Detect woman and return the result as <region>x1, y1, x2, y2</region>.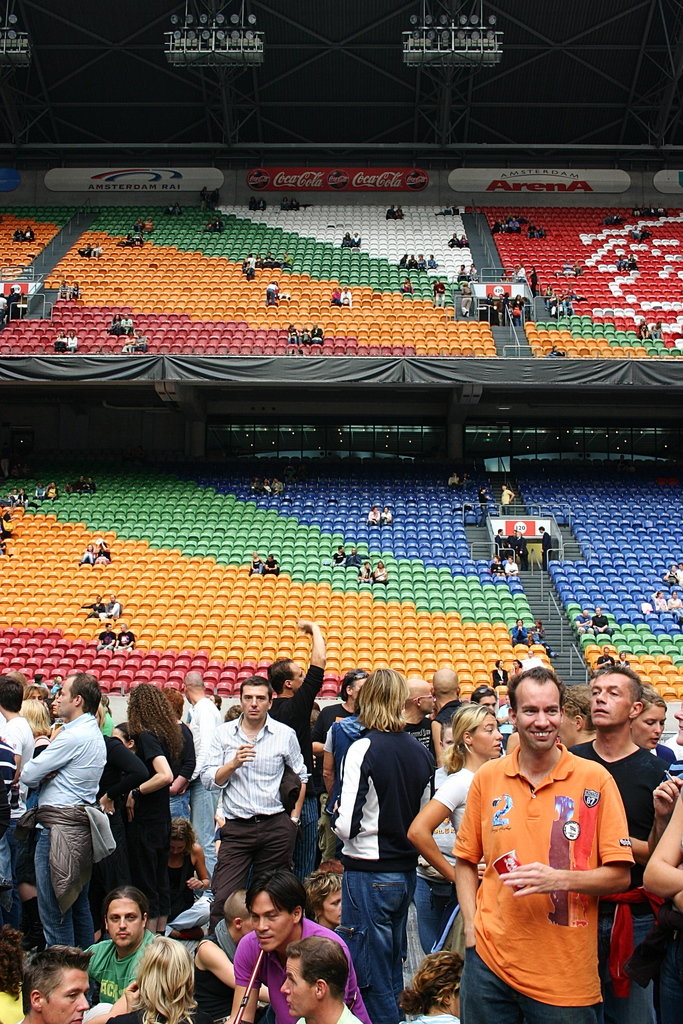
<region>168, 815, 213, 943</region>.
